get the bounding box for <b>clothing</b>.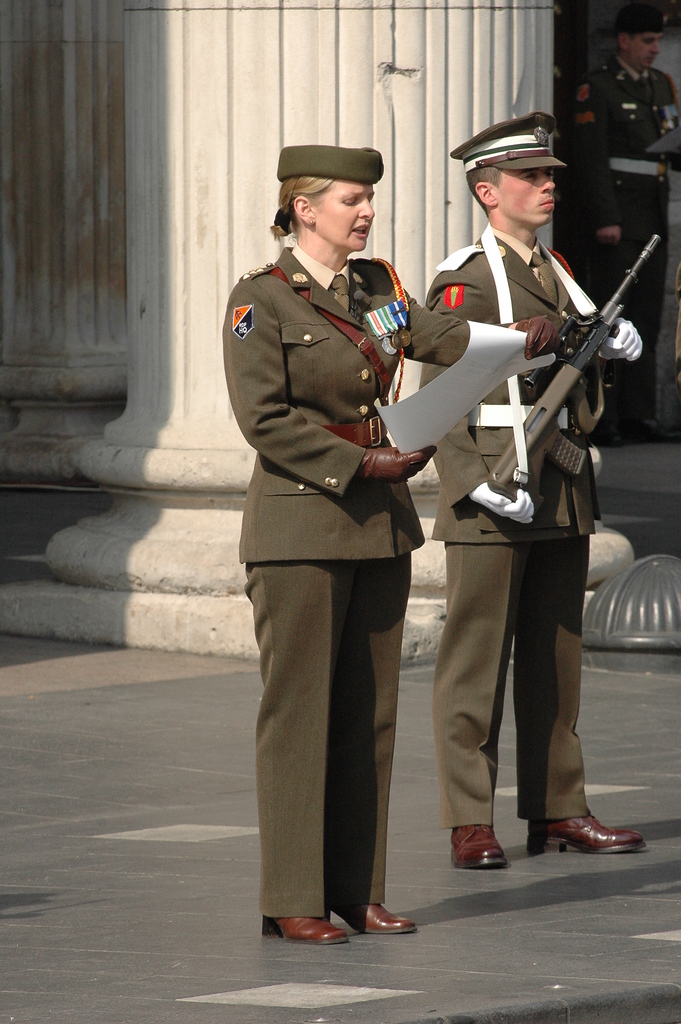
locate(220, 245, 518, 917).
